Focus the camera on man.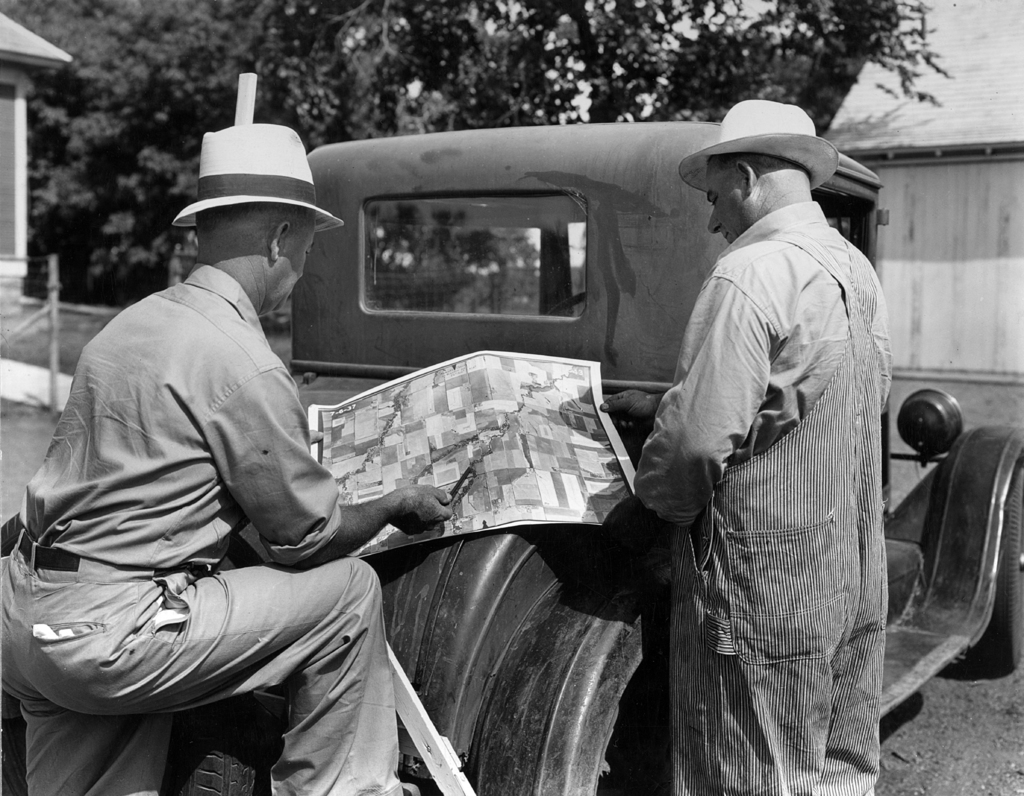
Focus region: left=0, top=112, right=456, bottom=795.
